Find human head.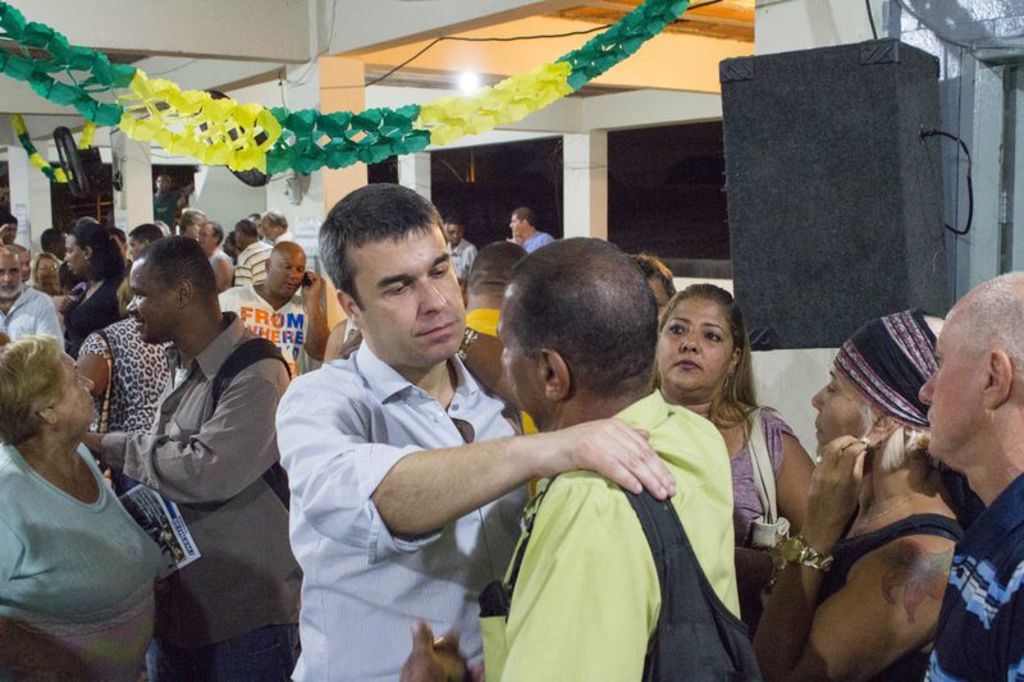
[817,313,945,457].
